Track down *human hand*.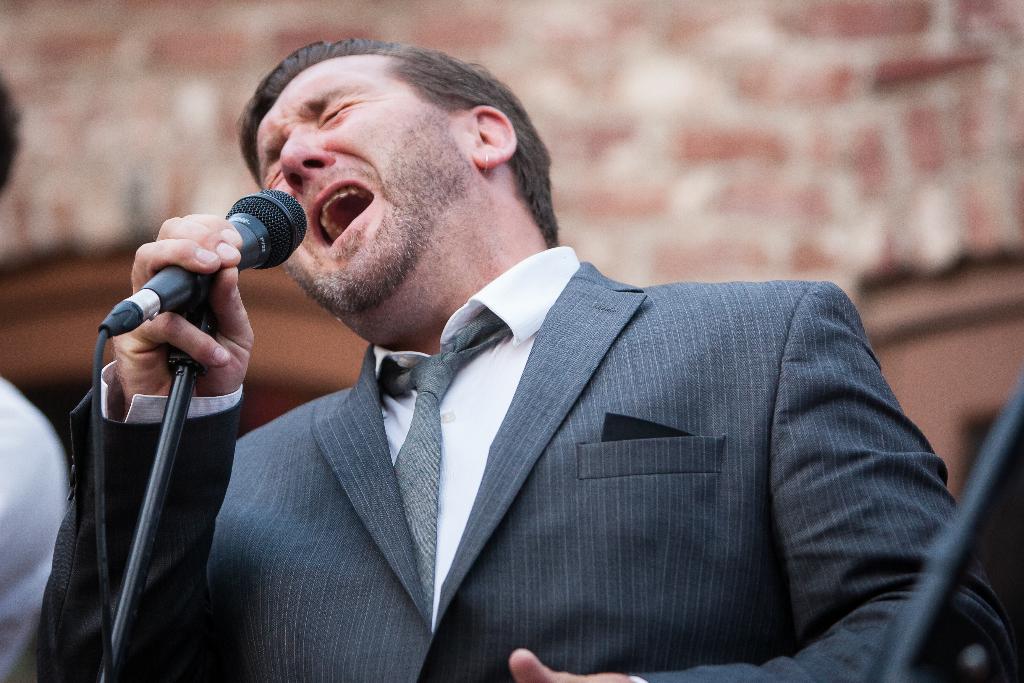
Tracked to (left=86, top=264, right=254, bottom=419).
